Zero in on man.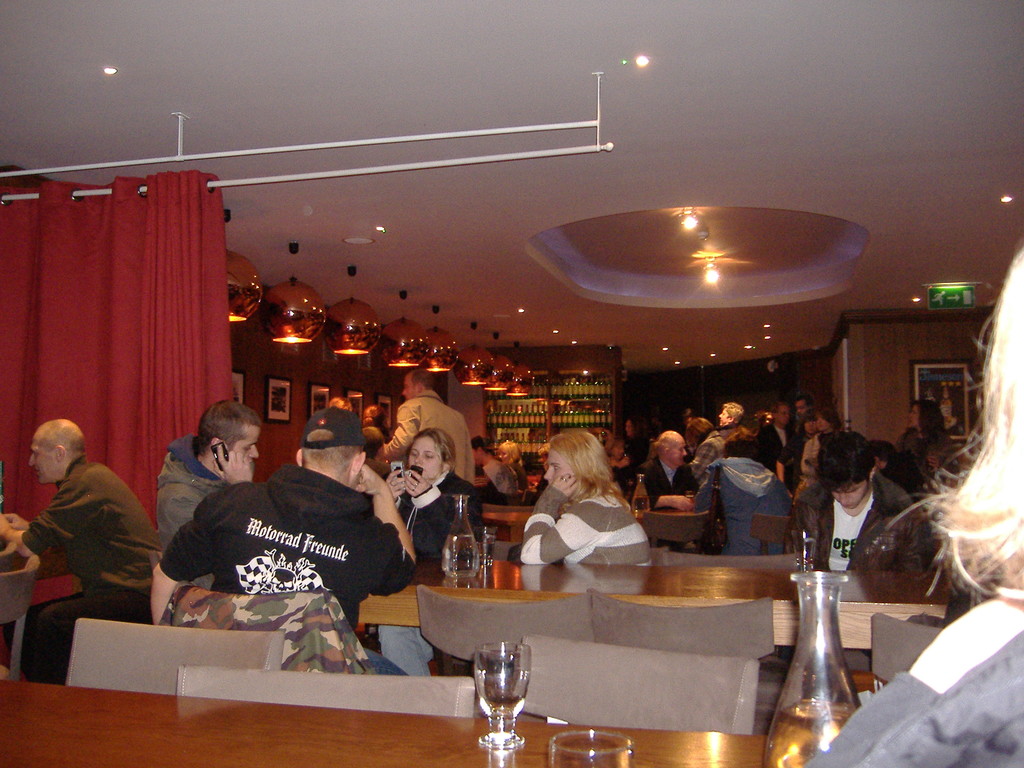
Zeroed in: 159 394 256 591.
